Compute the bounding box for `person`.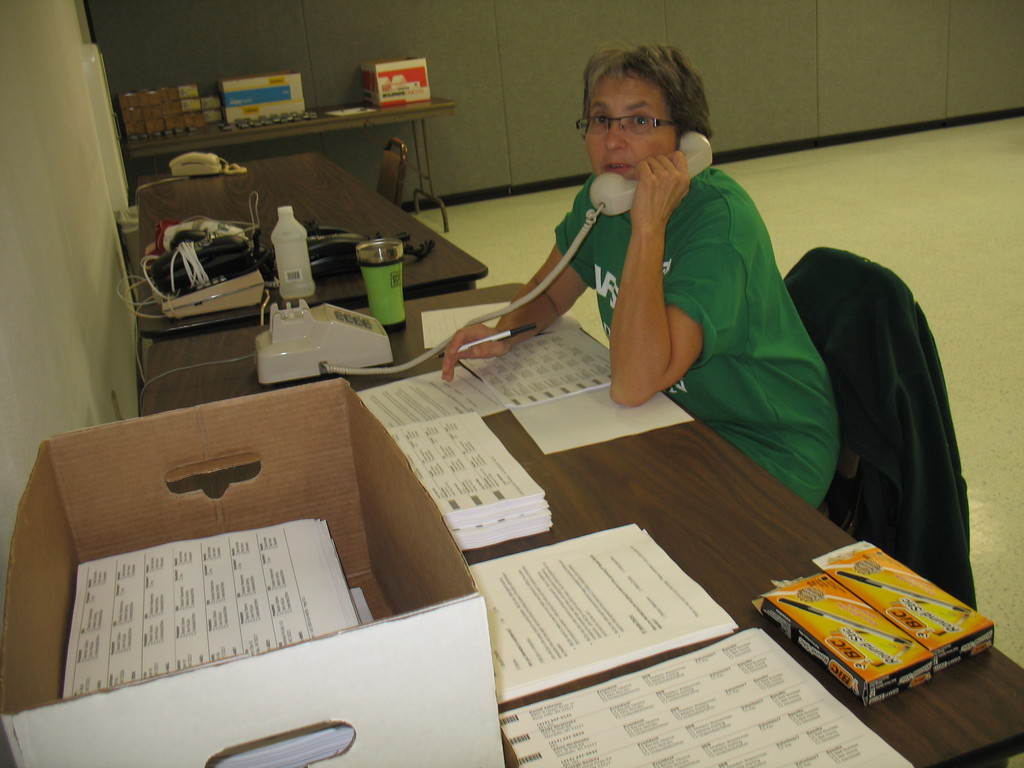
445/40/854/541.
